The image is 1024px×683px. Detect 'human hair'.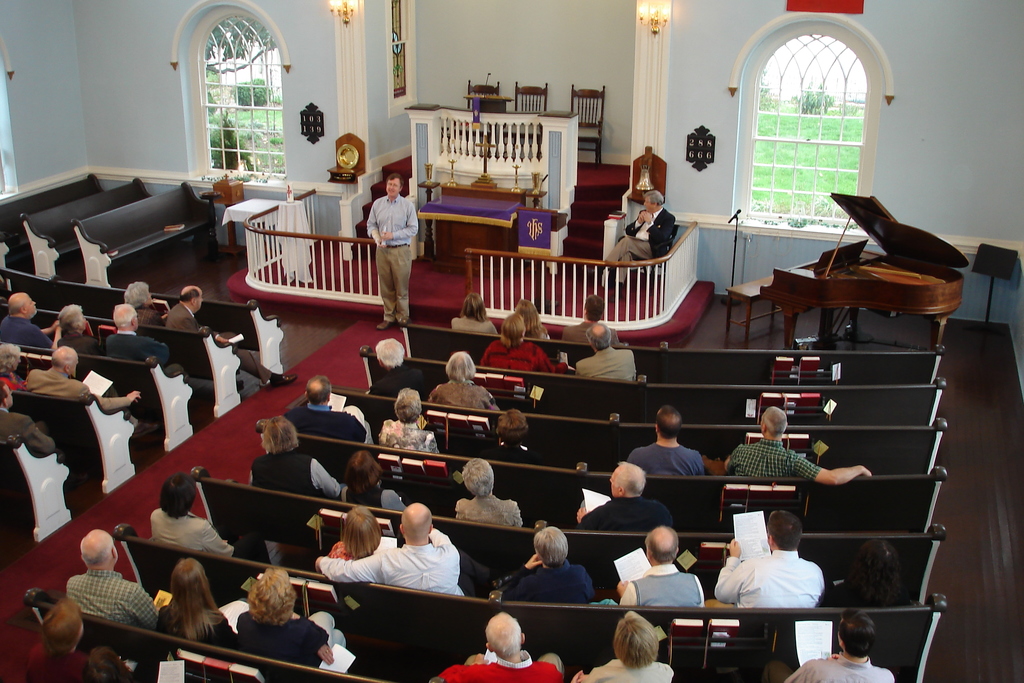
Detection: region(341, 450, 379, 497).
